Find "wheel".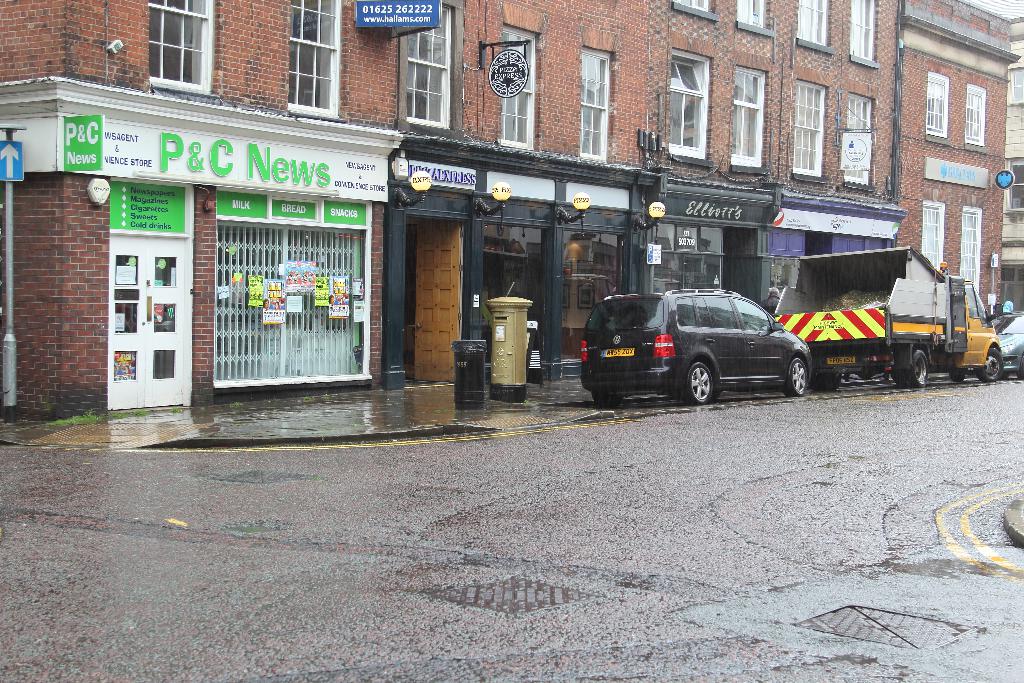
<box>972,350,1006,380</box>.
